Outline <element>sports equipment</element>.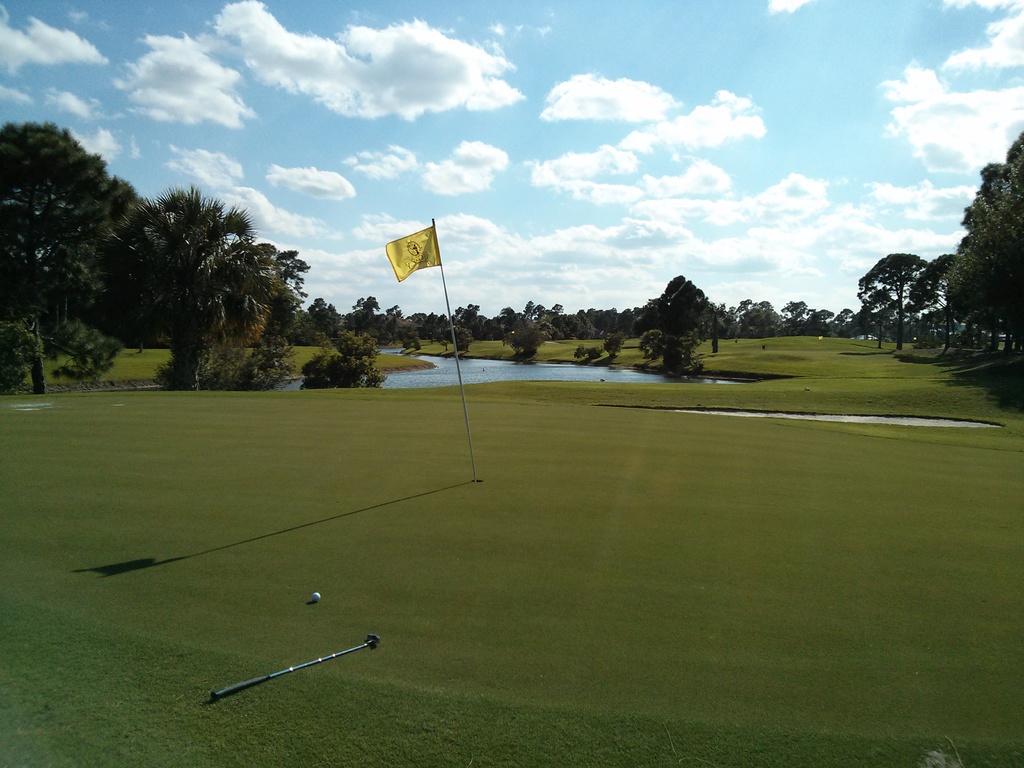
Outline: 311 591 321 604.
